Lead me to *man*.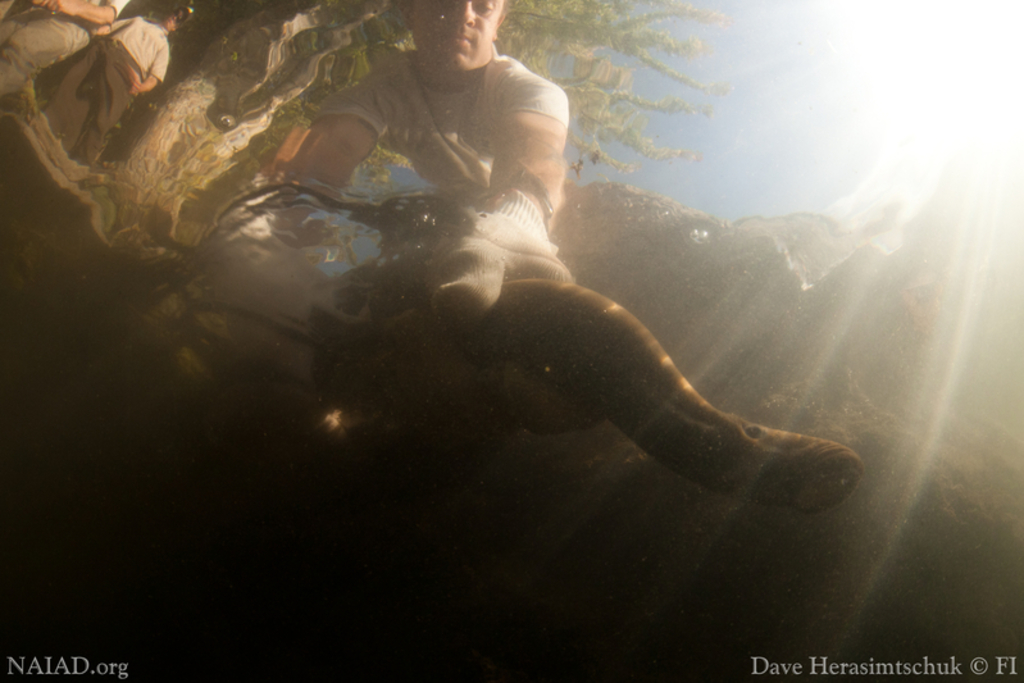
Lead to locate(0, 0, 120, 97).
